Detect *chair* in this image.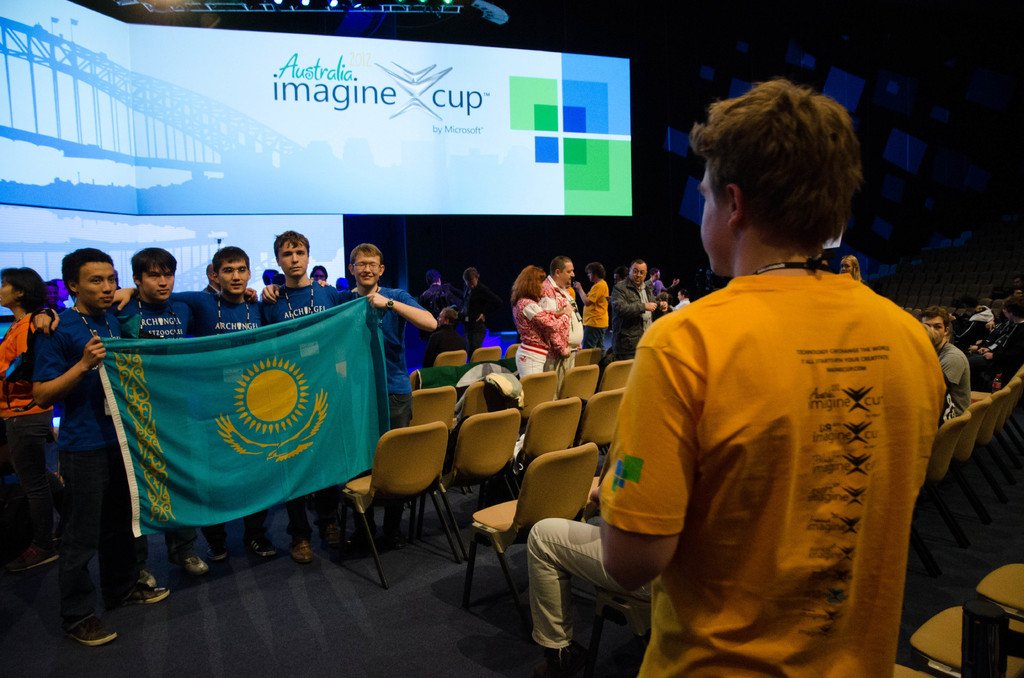
Detection: locate(572, 349, 600, 365).
